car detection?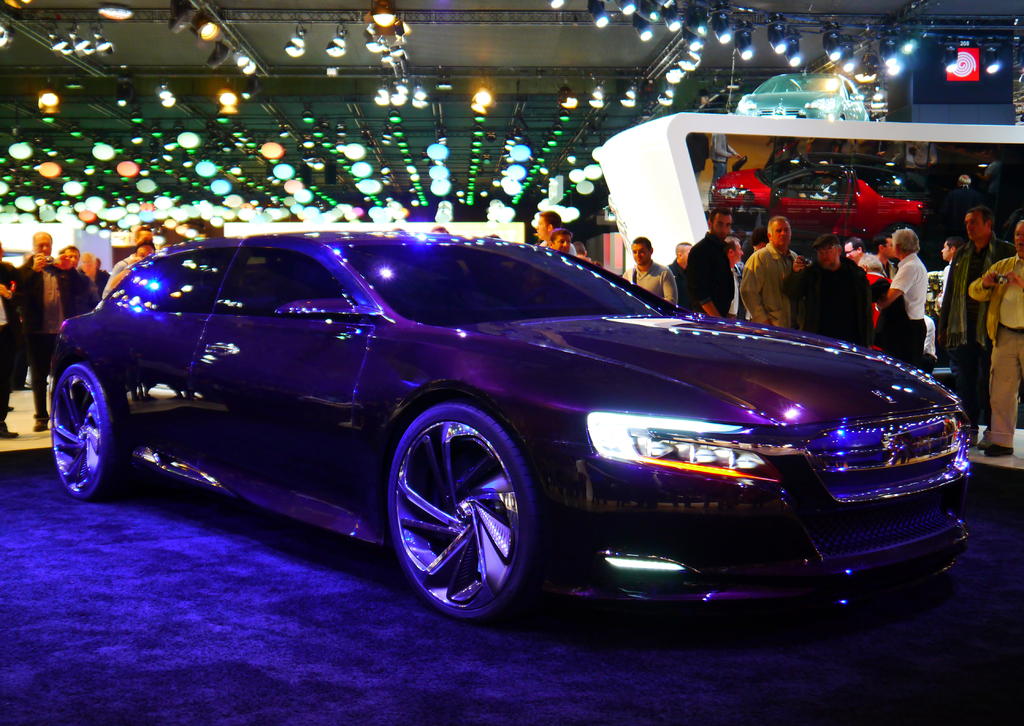
box(34, 225, 999, 627)
